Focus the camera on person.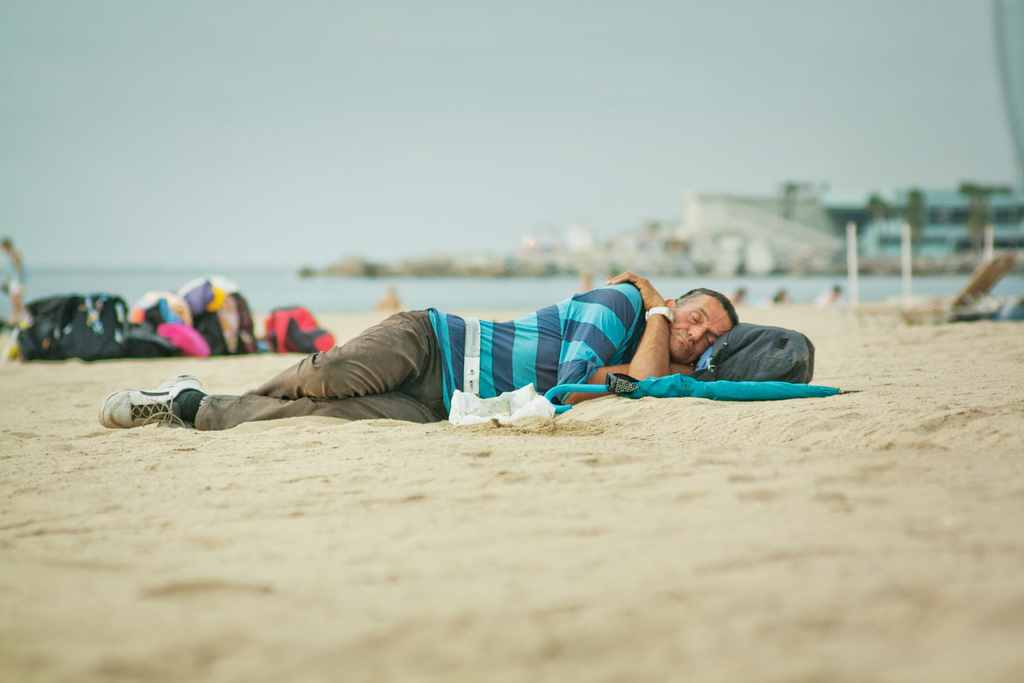
Focus region: {"x1": 100, "y1": 272, "x2": 742, "y2": 434}.
